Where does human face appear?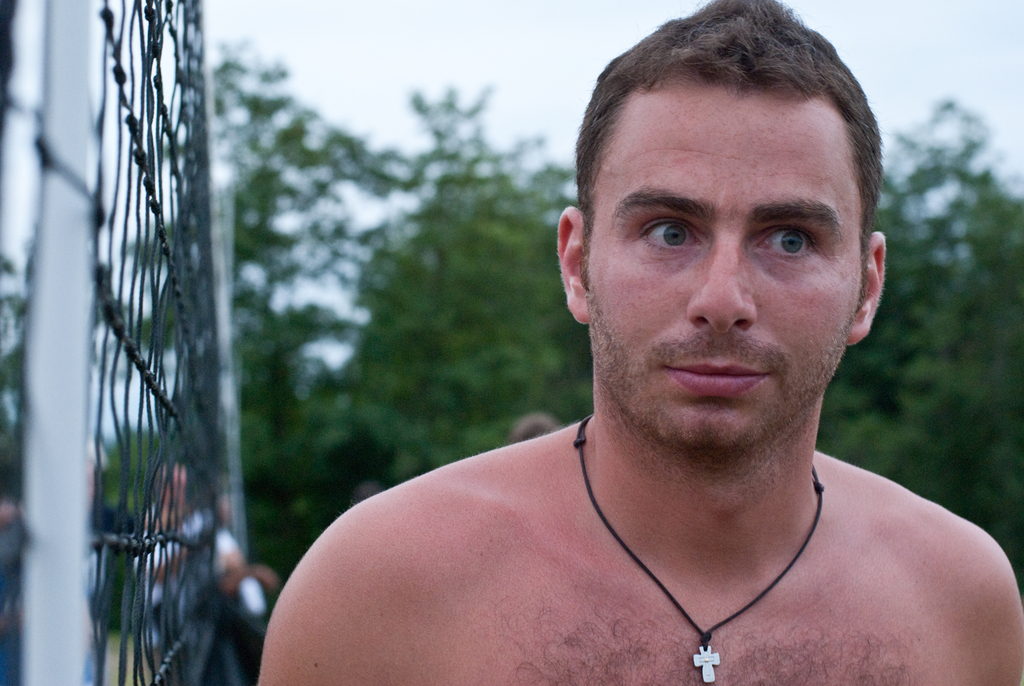
Appears at [left=590, top=87, right=864, bottom=456].
